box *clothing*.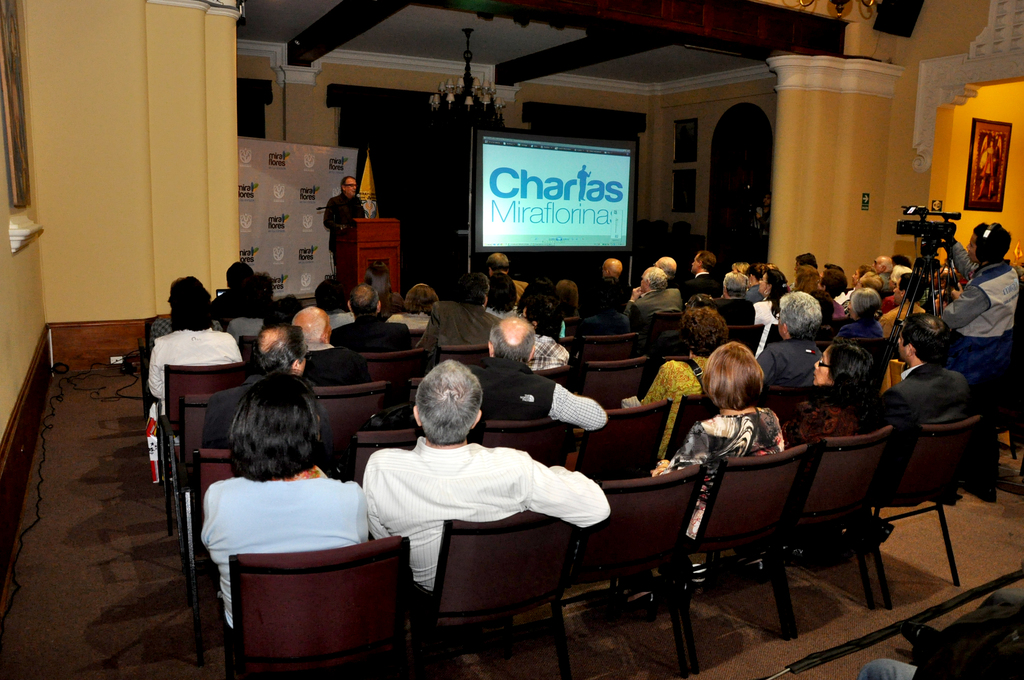
[884,302,925,336].
